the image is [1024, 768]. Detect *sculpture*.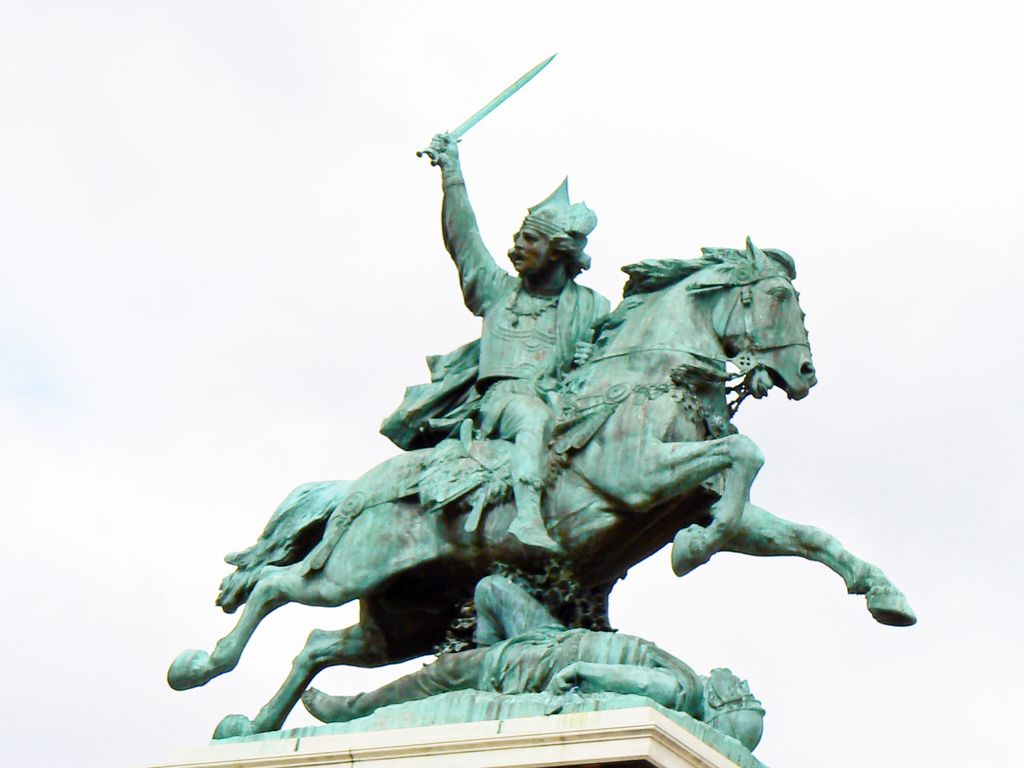
Detection: <region>161, 251, 924, 753</region>.
